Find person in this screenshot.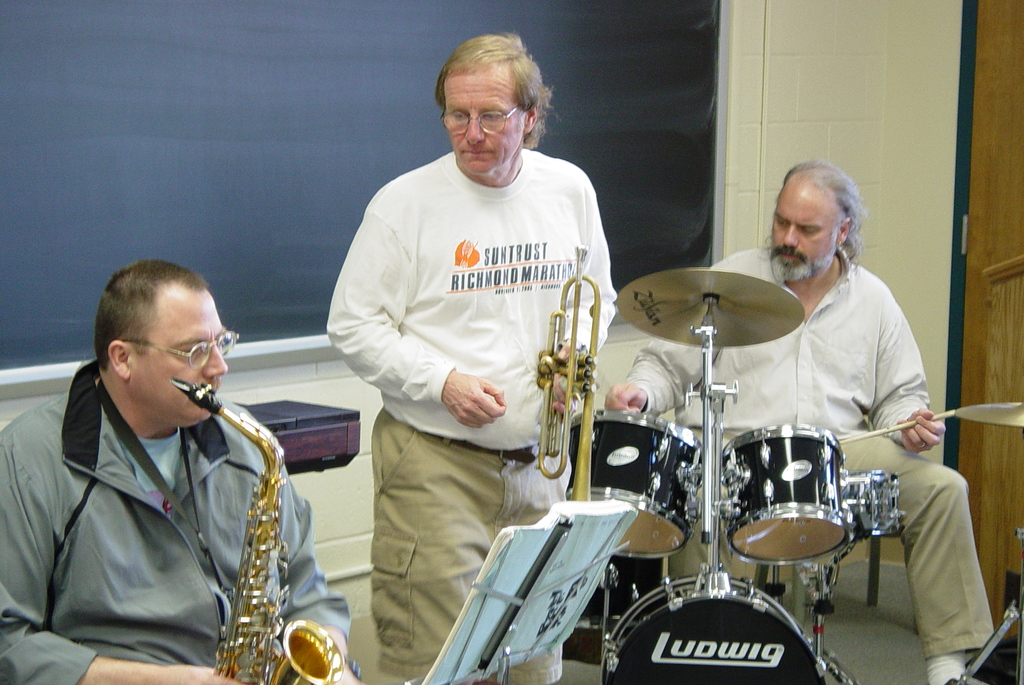
The bounding box for person is [325,28,619,684].
